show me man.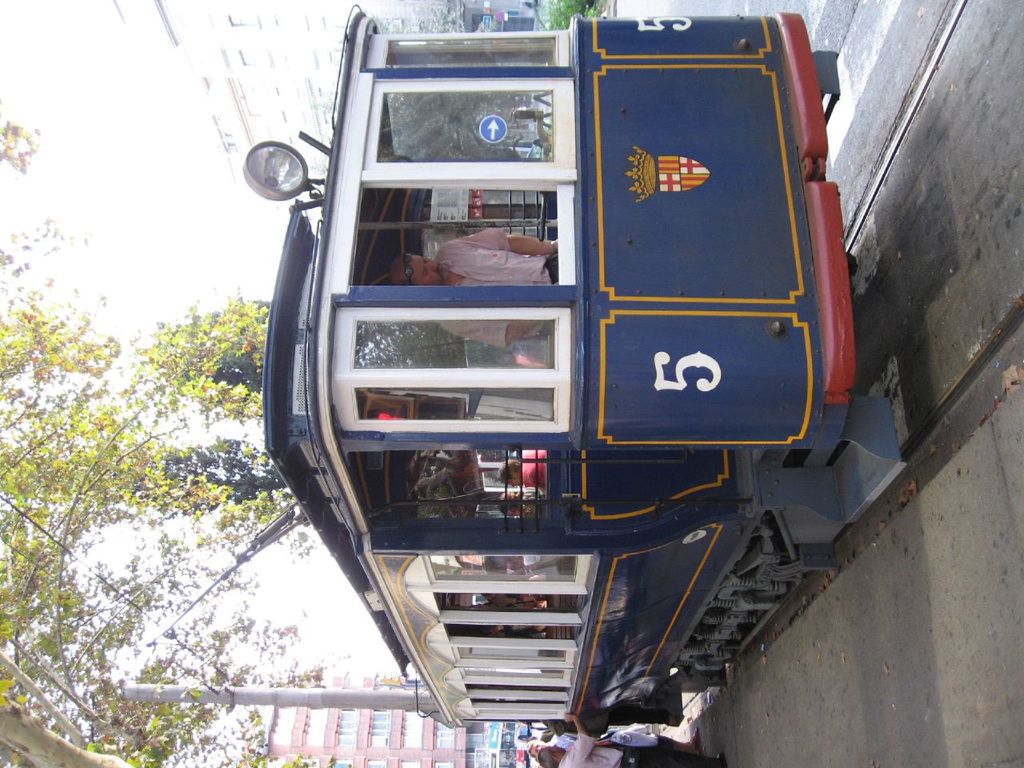
man is here: 536:714:726:767.
